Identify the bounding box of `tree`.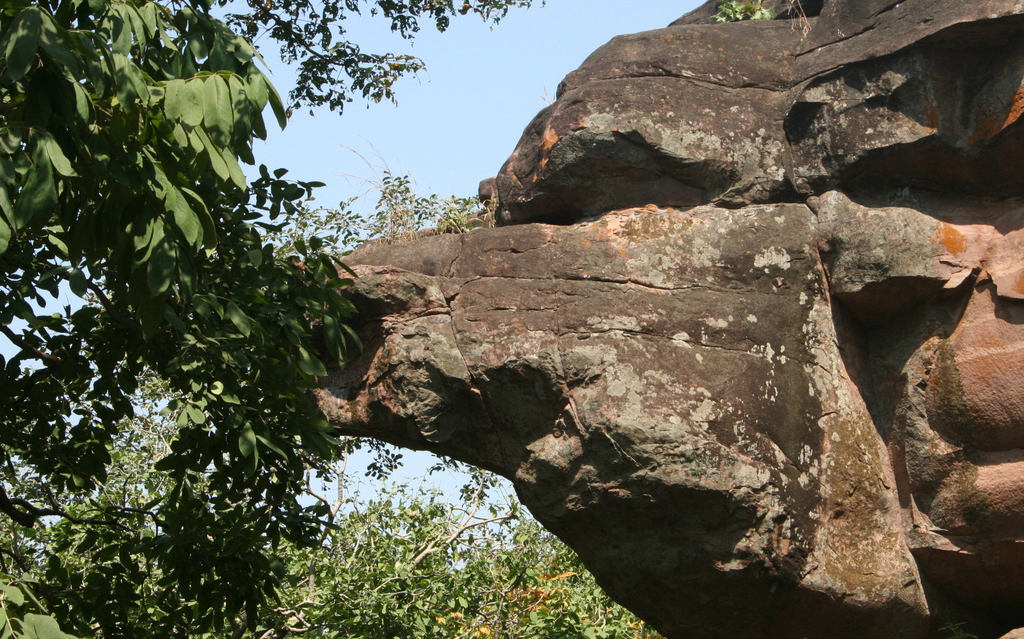
crop(175, 0, 544, 123).
